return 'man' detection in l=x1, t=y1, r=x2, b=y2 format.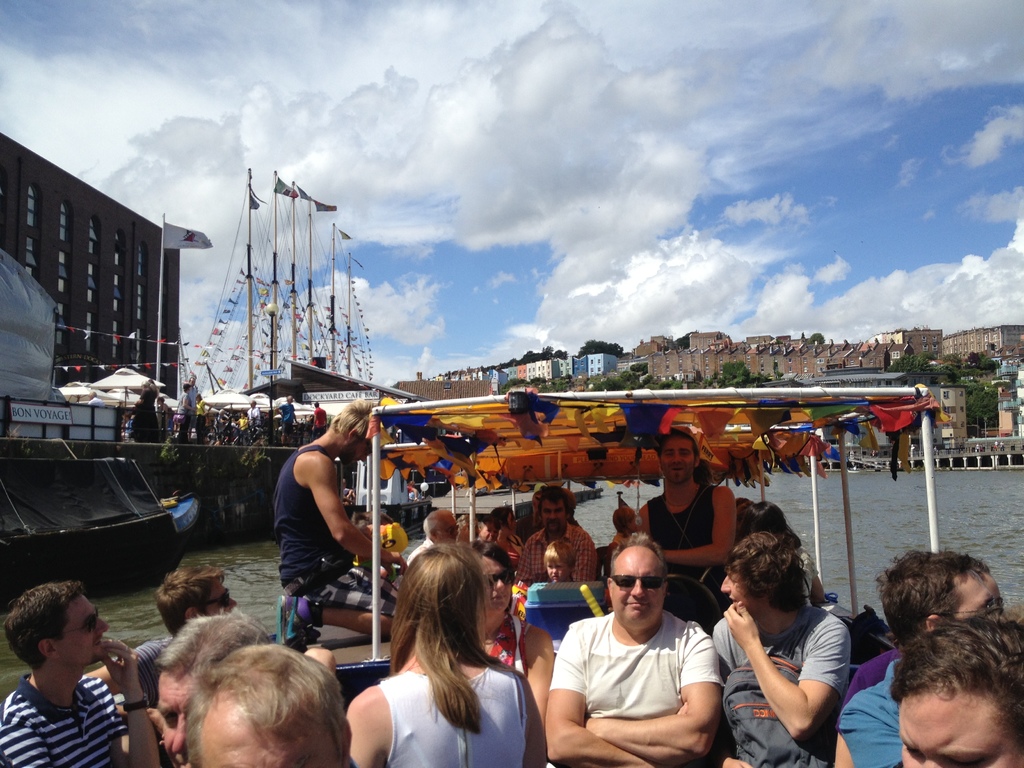
l=516, t=484, r=599, b=579.
